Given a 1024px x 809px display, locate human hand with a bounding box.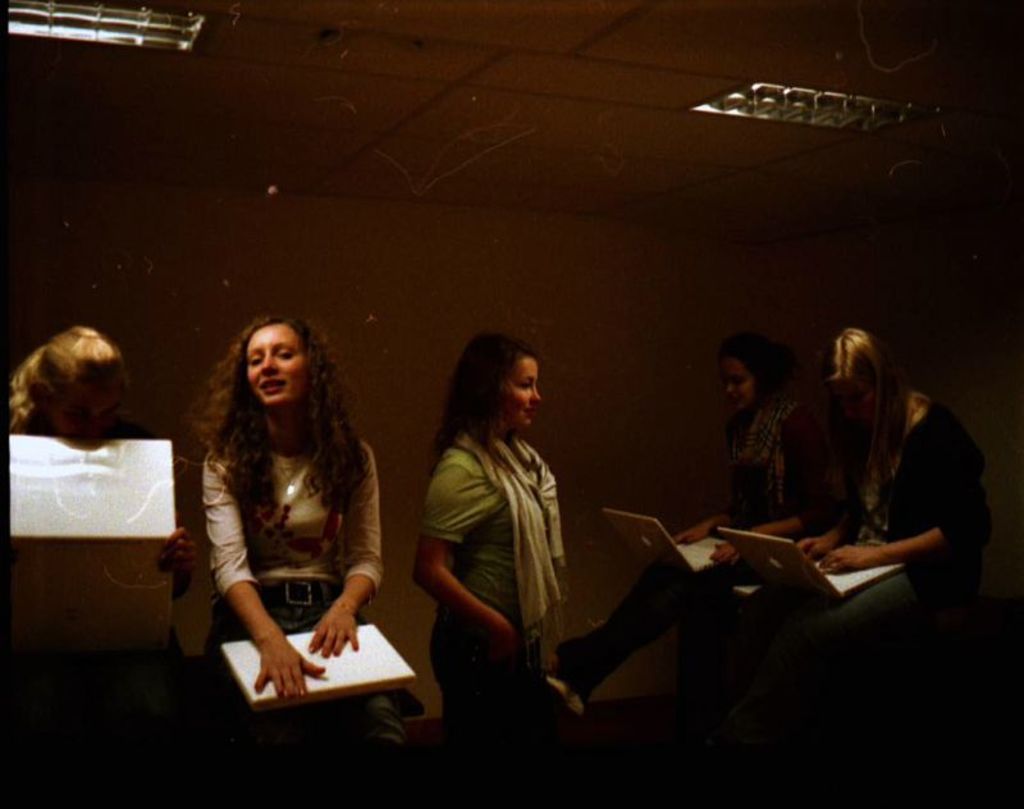
Located: bbox=(792, 536, 833, 565).
